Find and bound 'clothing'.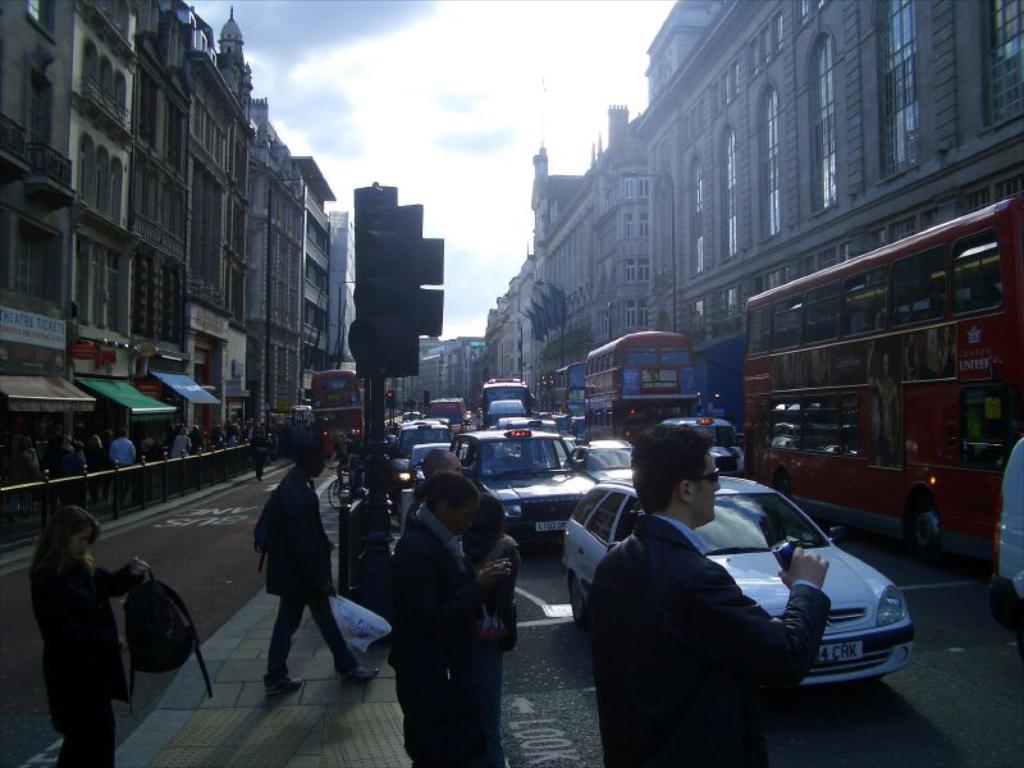
Bound: rect(465, 531, 522, 765).
